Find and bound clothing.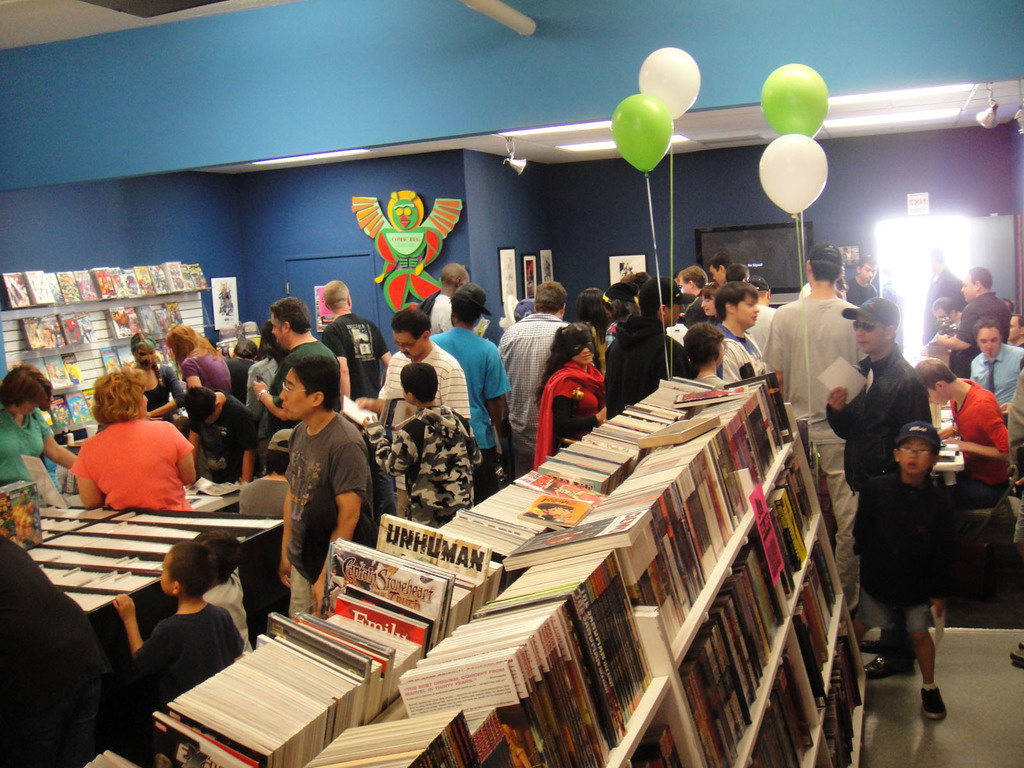
Bound: bbox=(188, 394, 252, 487).
